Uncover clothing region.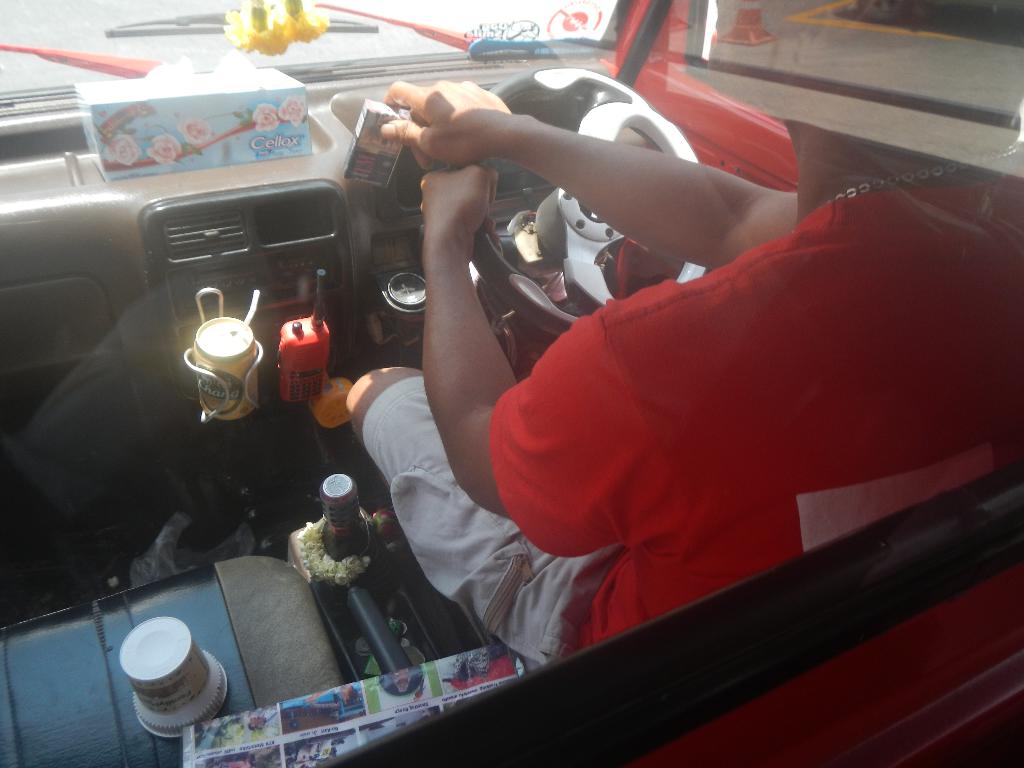
Uncovered: bbox=[454, 150, 1004, 657].
